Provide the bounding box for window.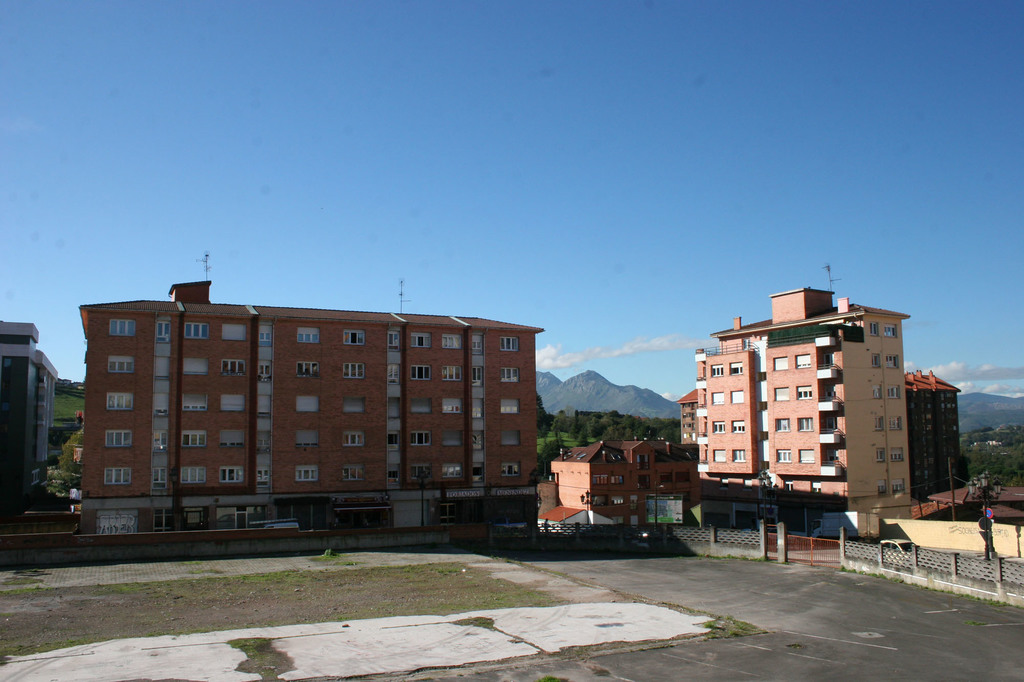
<bbox>108, 354, 136, 372</bbox>.
